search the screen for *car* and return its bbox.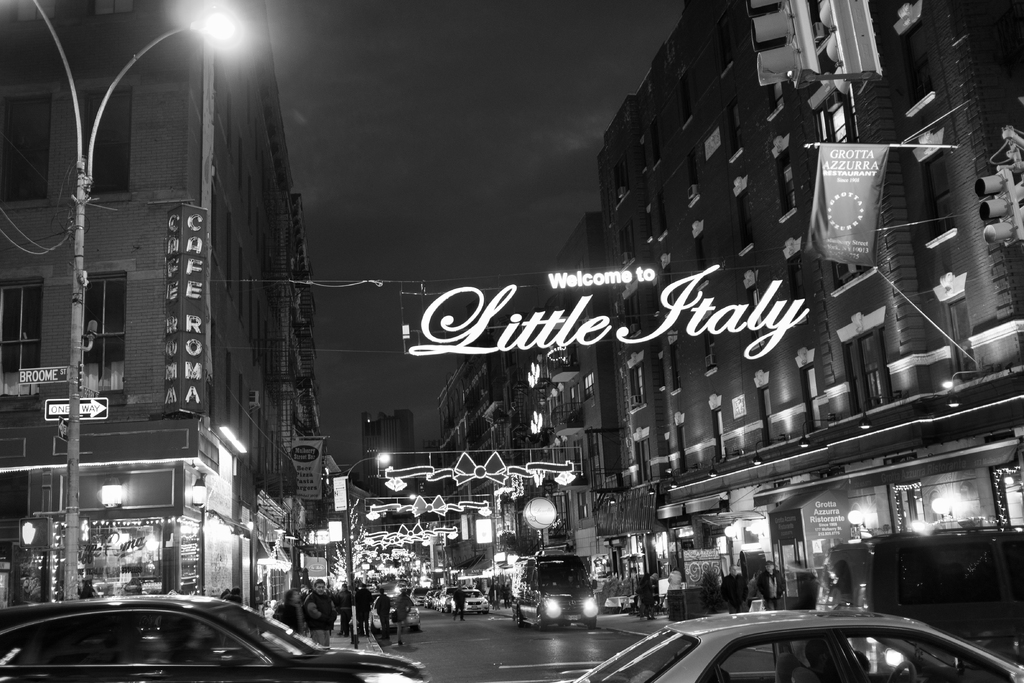
Found: {"left": 0, "top": 593, "right": 425, "bottom": 682}.
